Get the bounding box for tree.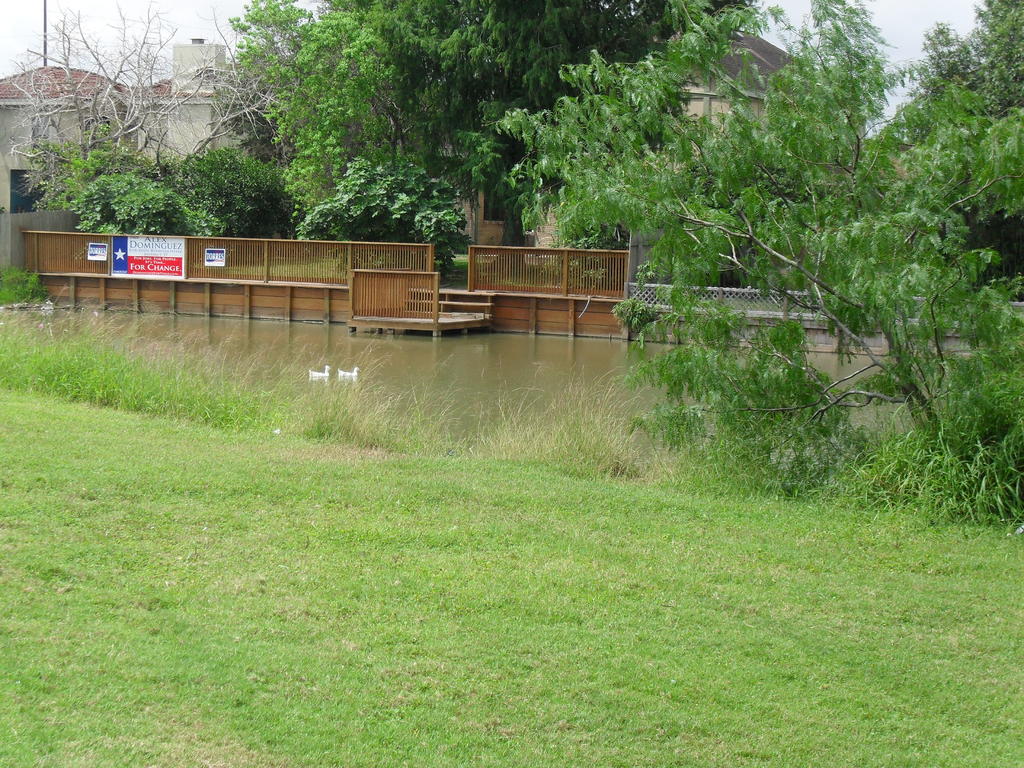
(left=45, top=0, right=698, bottom=303).
